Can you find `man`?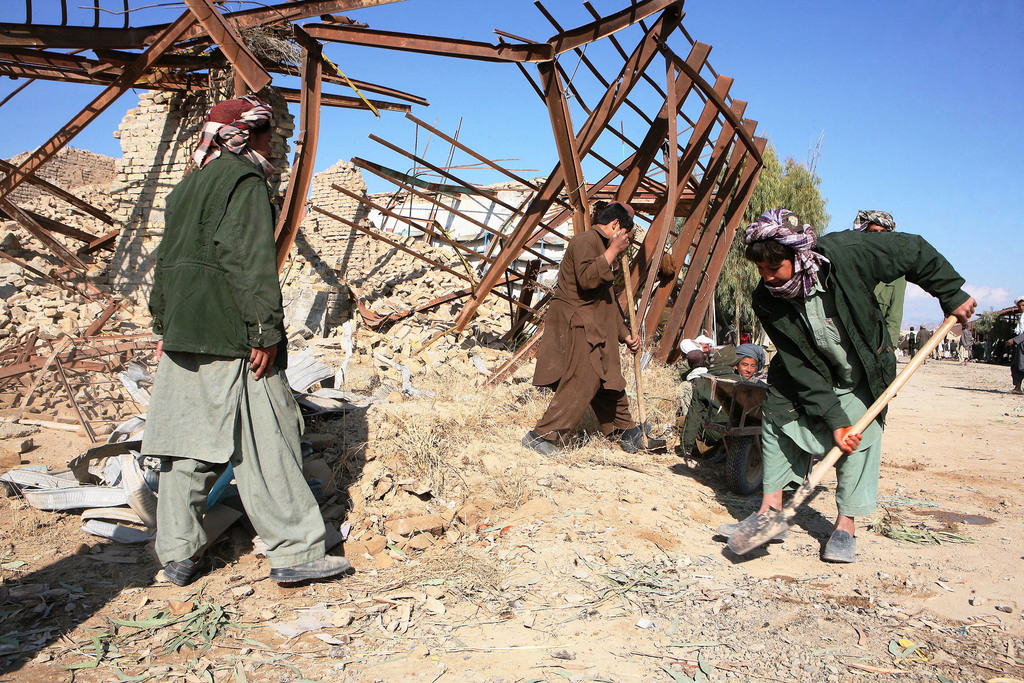
Yes, bounding box: x1=849, y1=197, x2=906, y2=354.
